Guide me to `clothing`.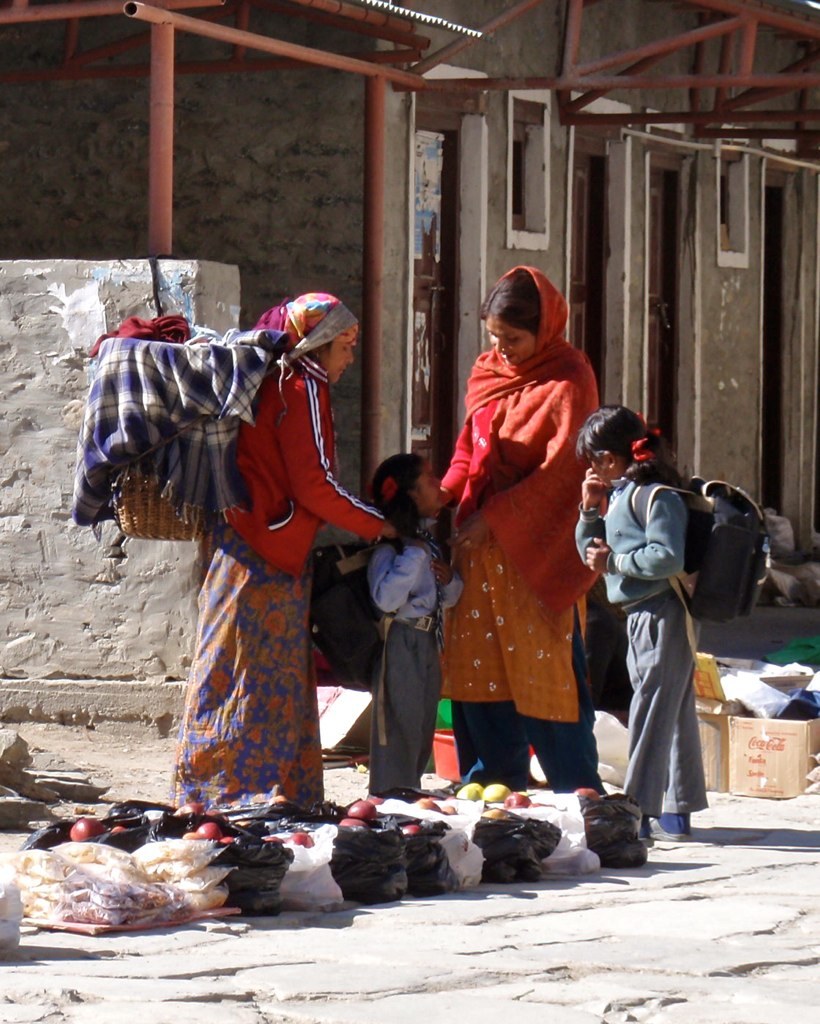
Guidance: box(182, 523, 324, 819).
